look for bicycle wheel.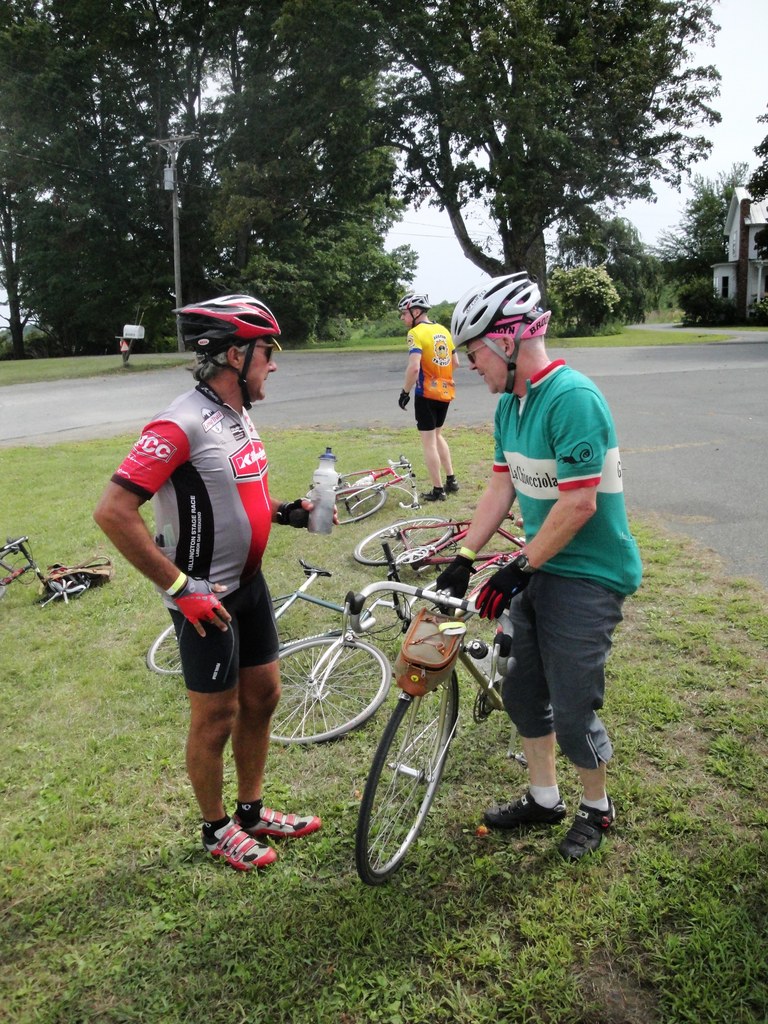
Found: bbox=[349, 517, 452, 568].
